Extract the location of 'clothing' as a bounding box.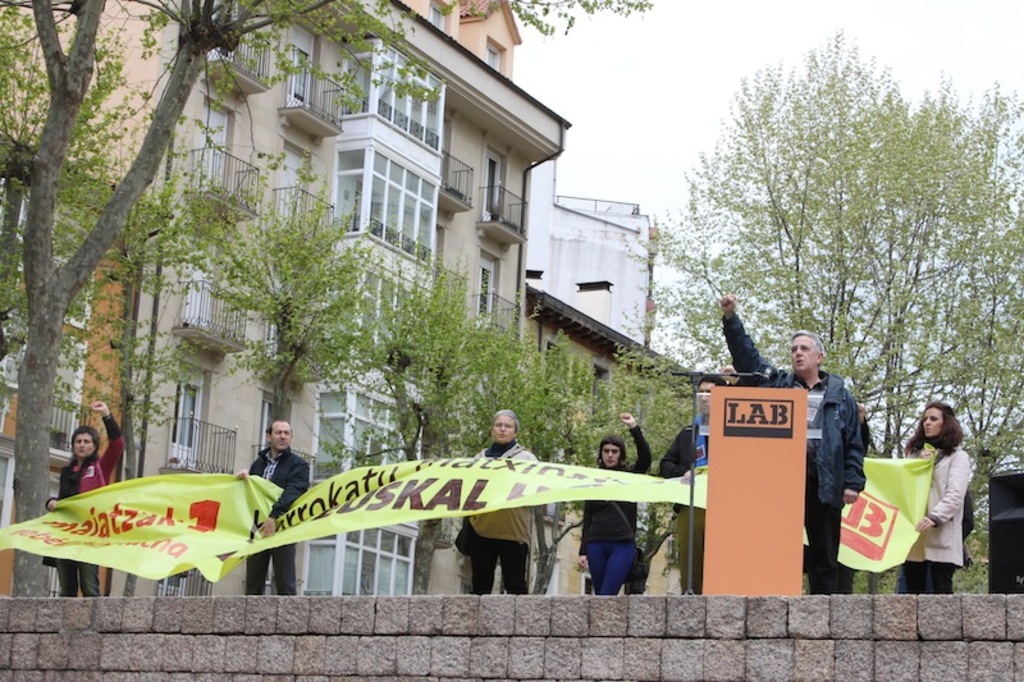
244:448:308:592.
